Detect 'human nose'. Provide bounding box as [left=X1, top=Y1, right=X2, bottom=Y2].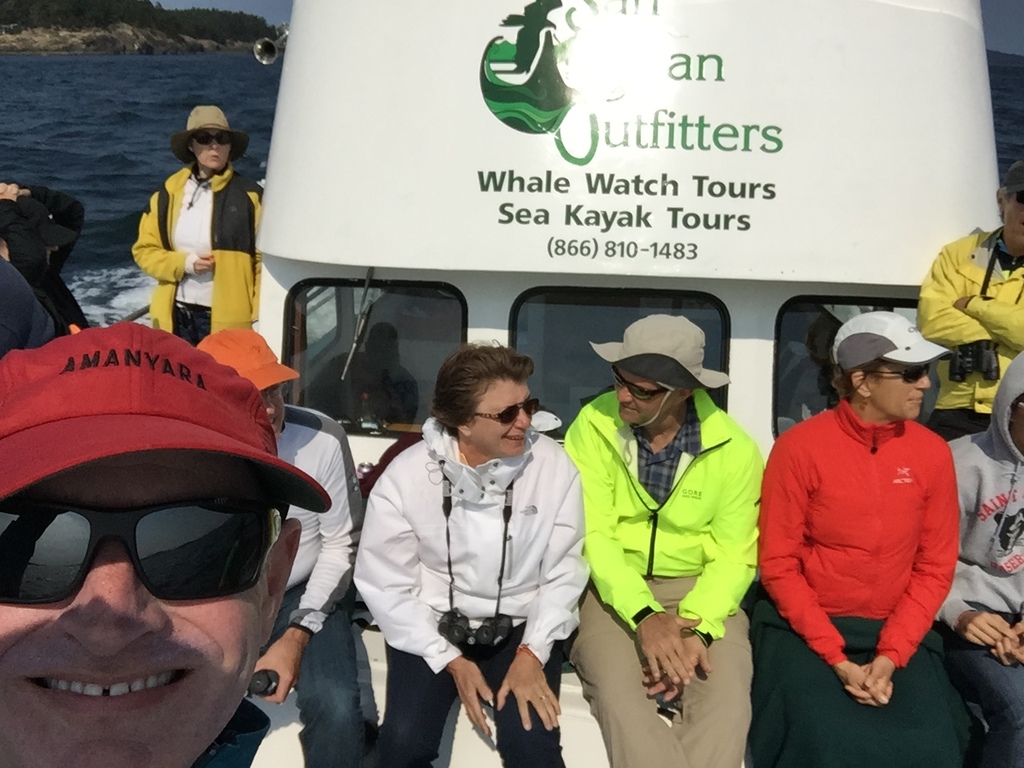
[left=916, top=370, right=936, bottom=392].
